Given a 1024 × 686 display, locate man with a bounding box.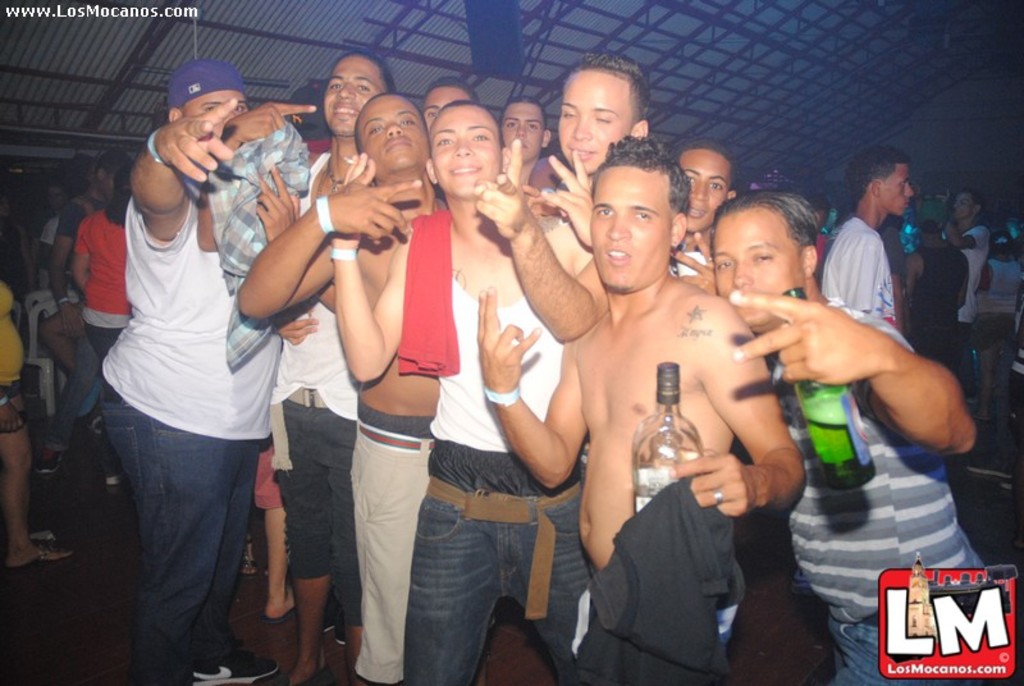
Located: 813/147/919/334.
